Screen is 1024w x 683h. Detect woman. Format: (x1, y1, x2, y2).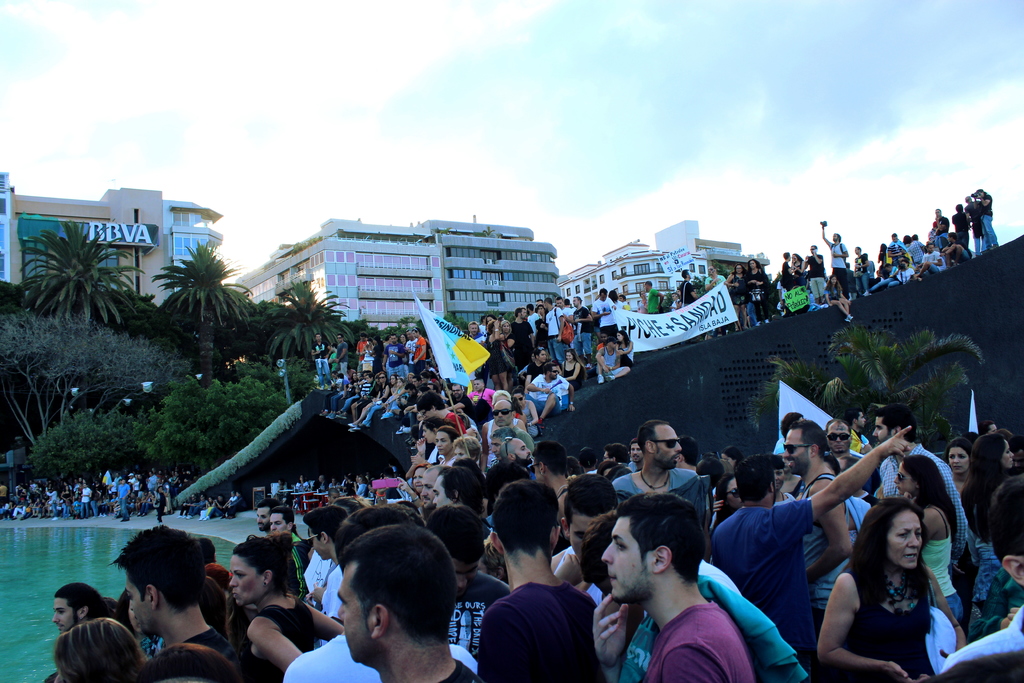
(945, 438, 976, 486).
